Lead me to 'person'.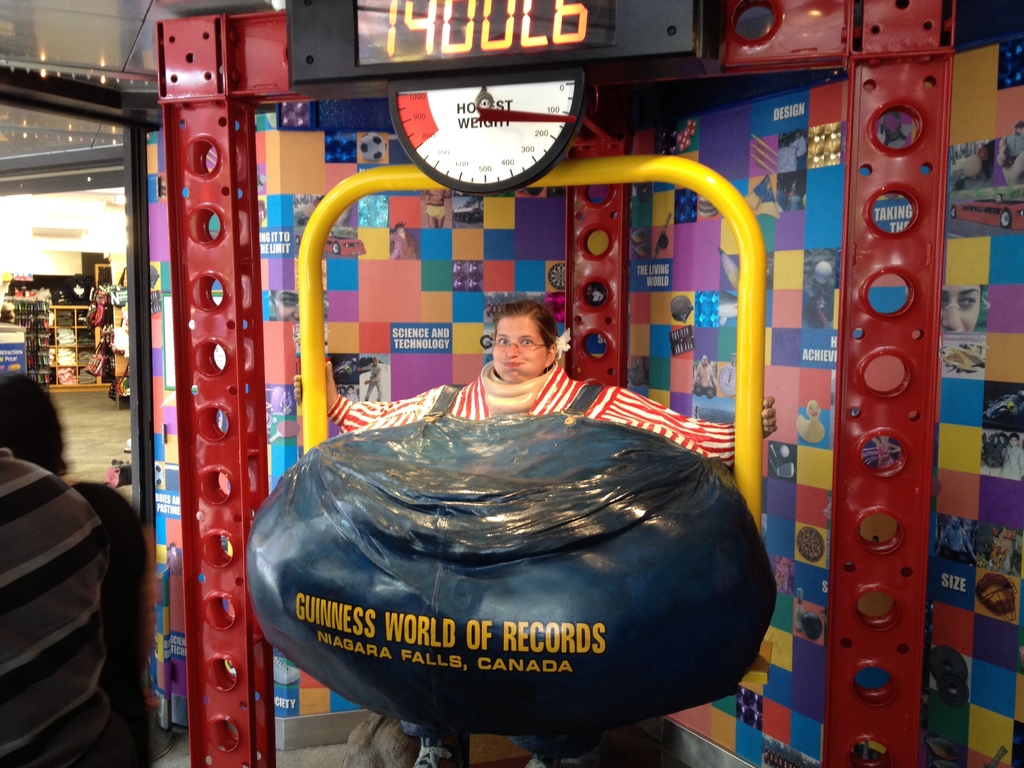
Lead to x1=424, y1=188, x2=449, y2=228.
